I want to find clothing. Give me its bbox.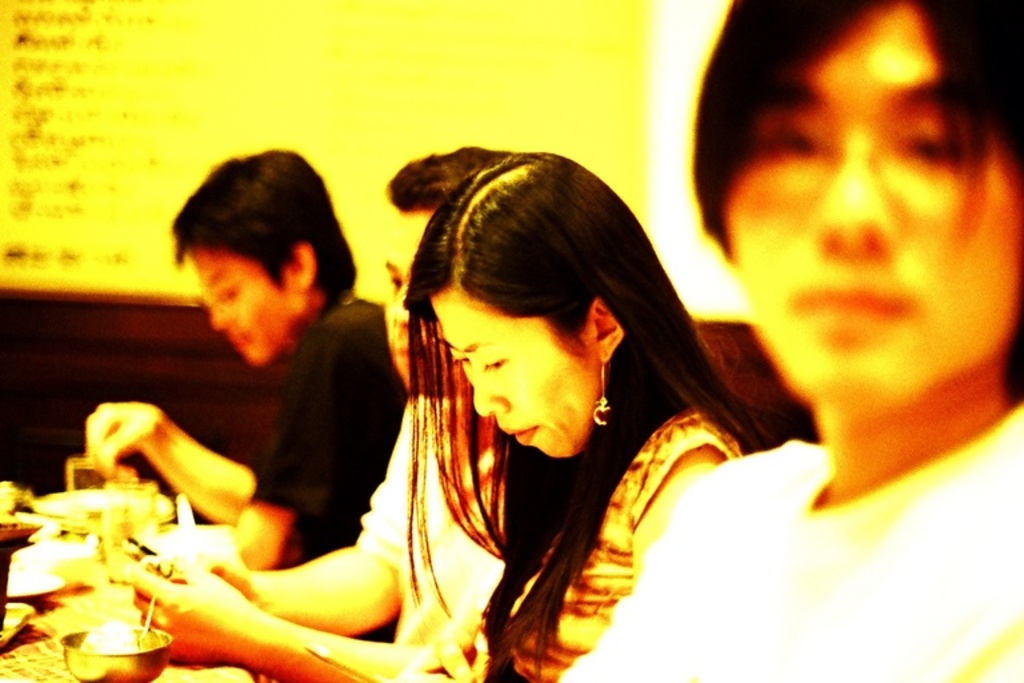
500 398 741 682.
